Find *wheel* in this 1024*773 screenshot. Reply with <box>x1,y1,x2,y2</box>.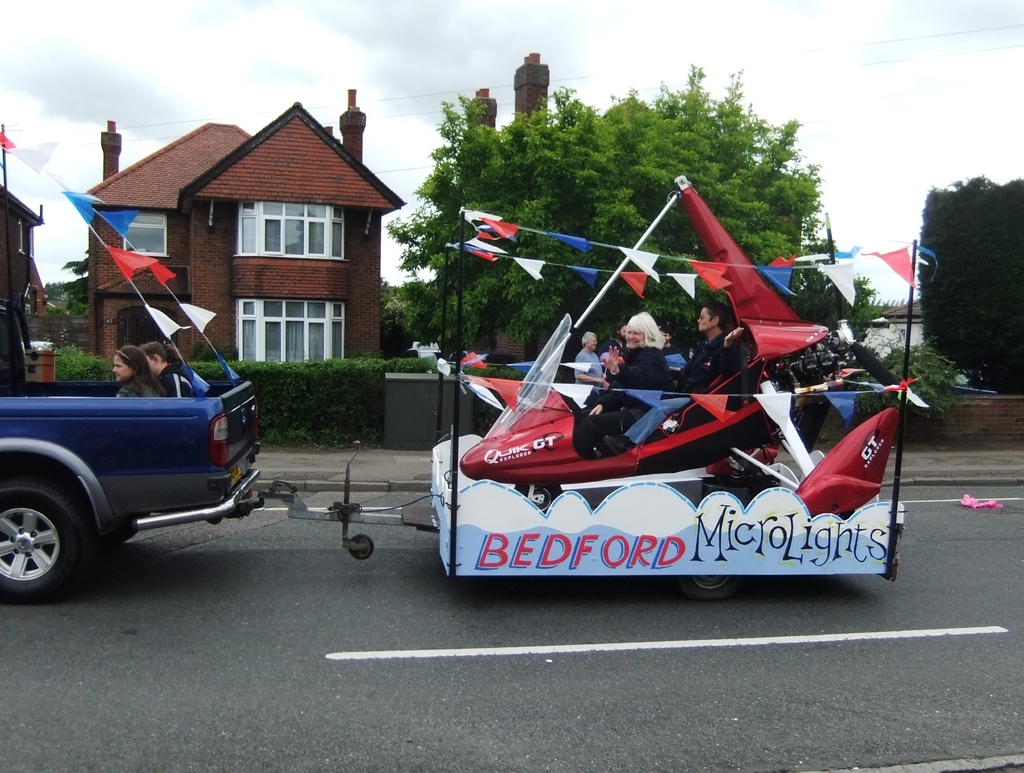
<box>346,535,374,562</box>.
